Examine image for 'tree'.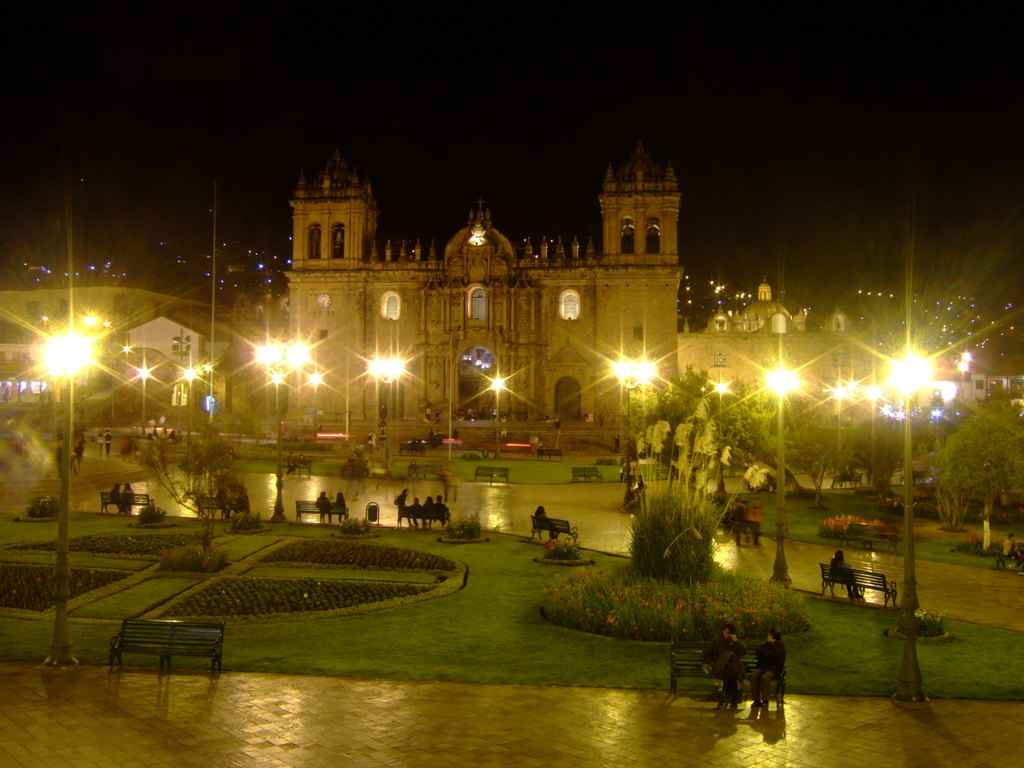
Examination result: select_region(616, 361, 941, 495).
